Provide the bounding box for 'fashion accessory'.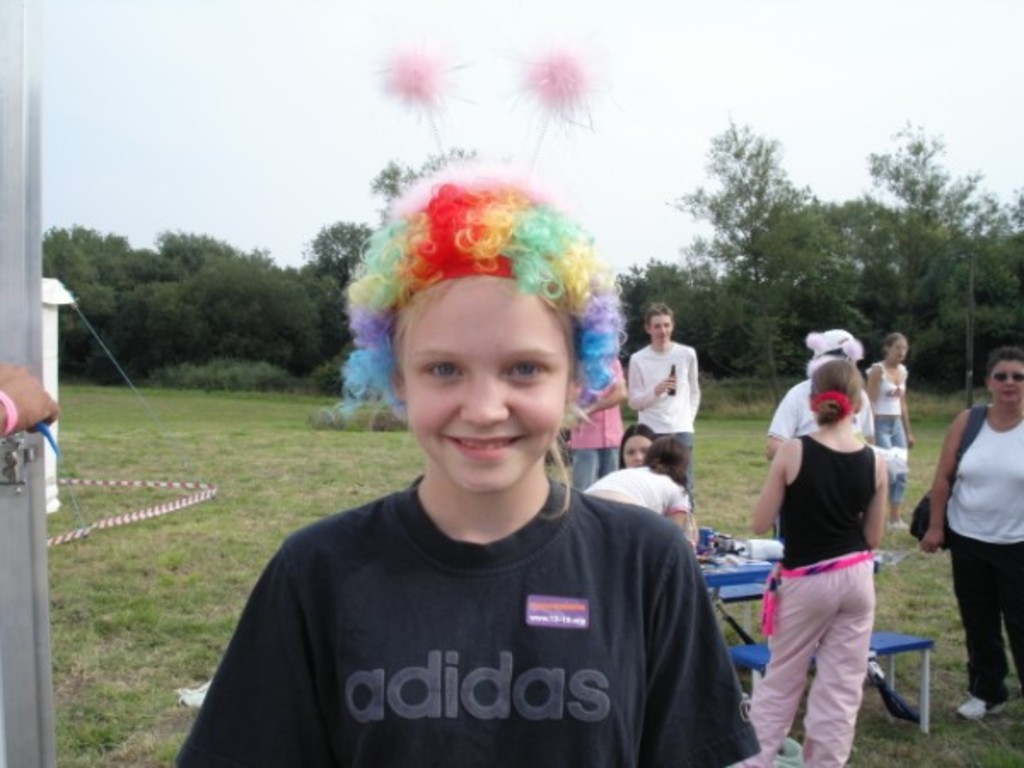
x1=990, y1=370, x2=1022, y2=384.
